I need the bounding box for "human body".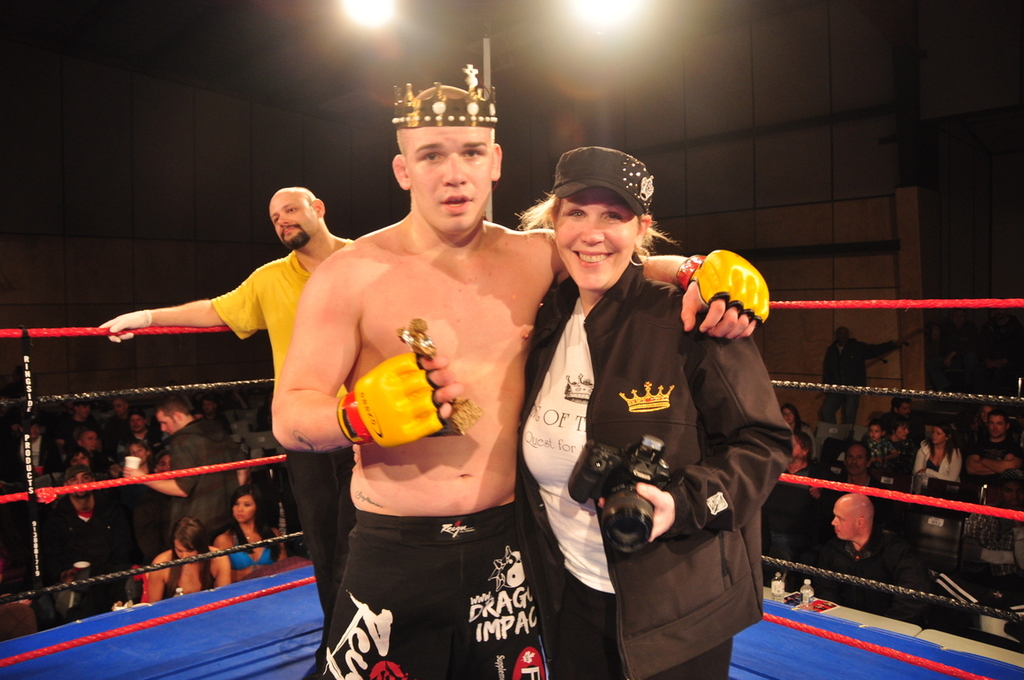
Here it is: <box>144,525,228,597</box>.
